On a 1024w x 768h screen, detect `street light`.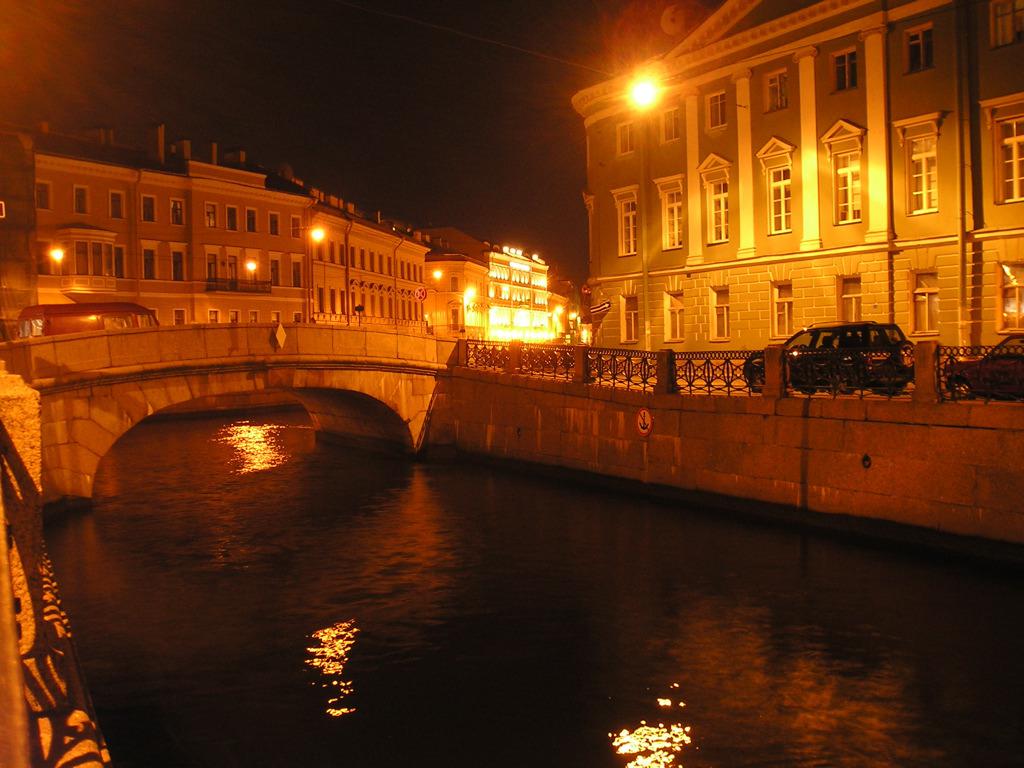
locate(311, 222, 350, 314).
